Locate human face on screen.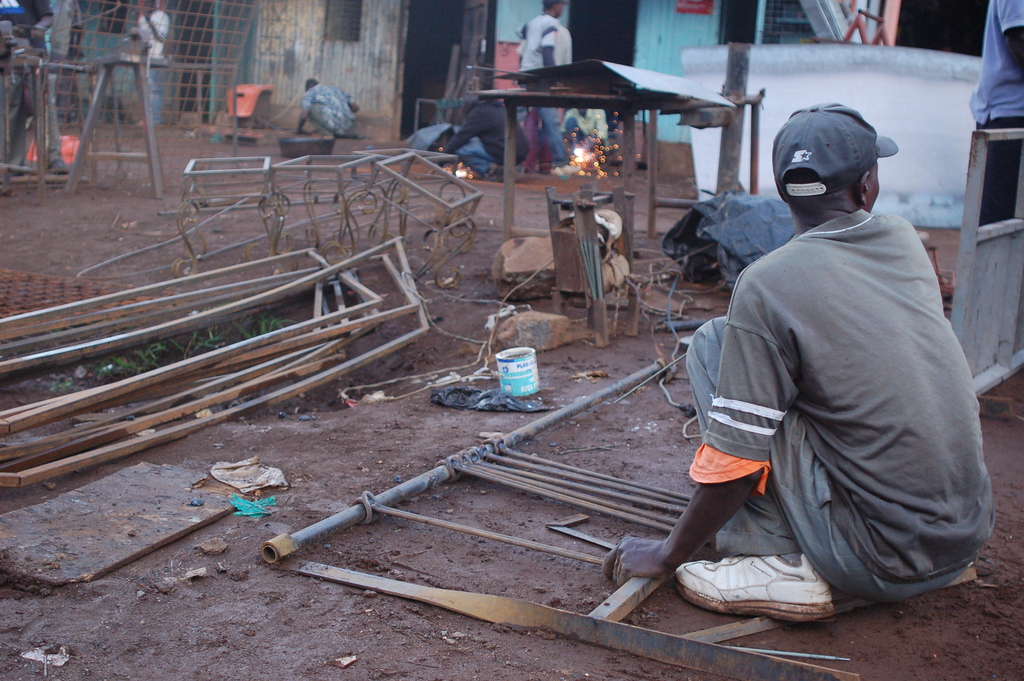
On screen at 871:161:881:209.
